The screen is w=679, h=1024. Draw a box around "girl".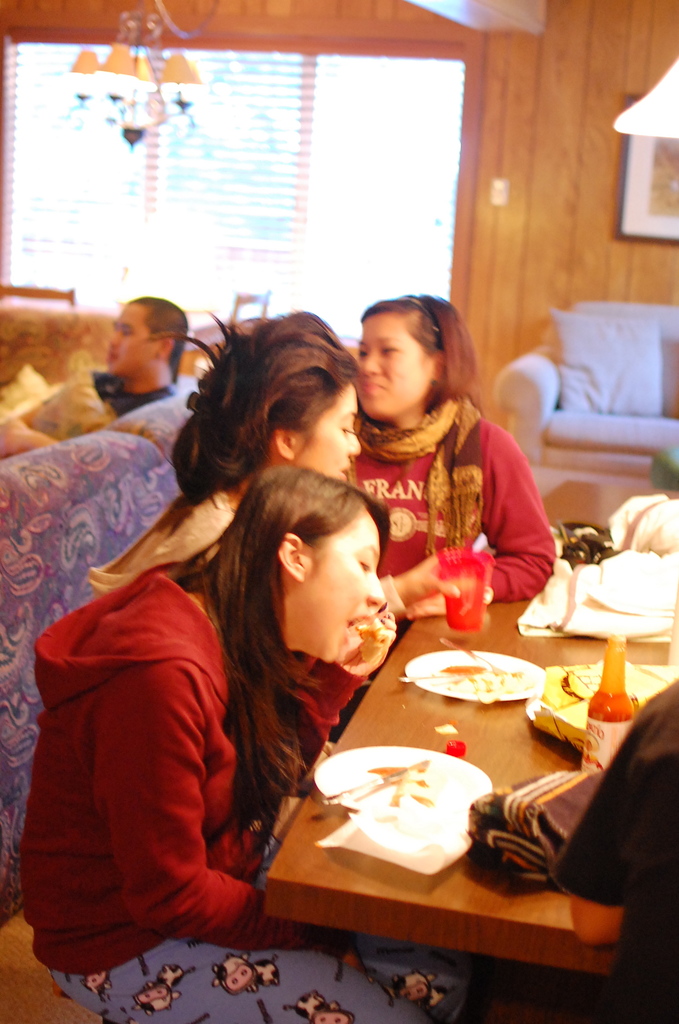
BBox(14, 468, 487, 1023).
